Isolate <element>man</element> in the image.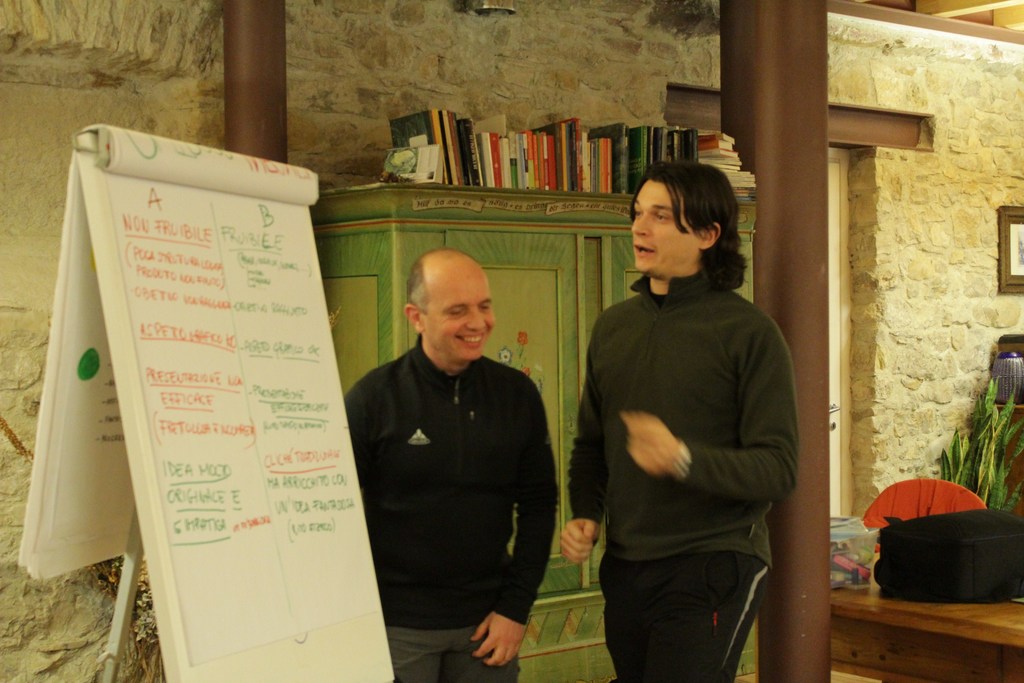
Isolated region: pyautogui.locateOnScreen(344, 255, 554, 682).
